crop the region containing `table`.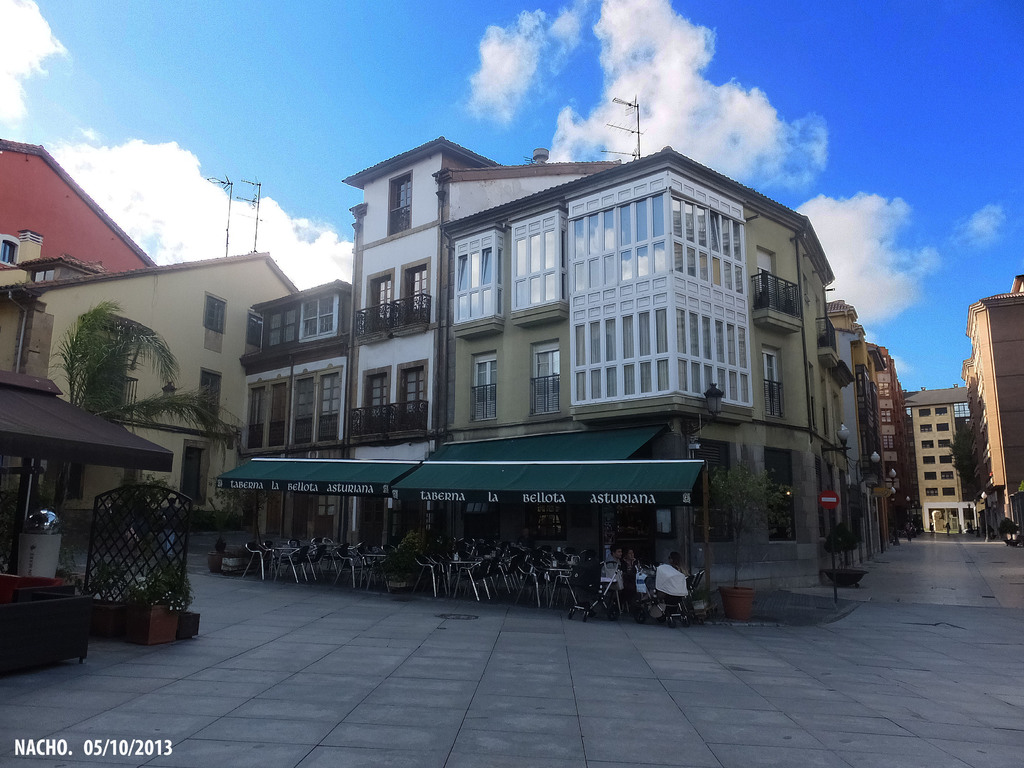
Crop region: box(451, 557, 481, 596).
